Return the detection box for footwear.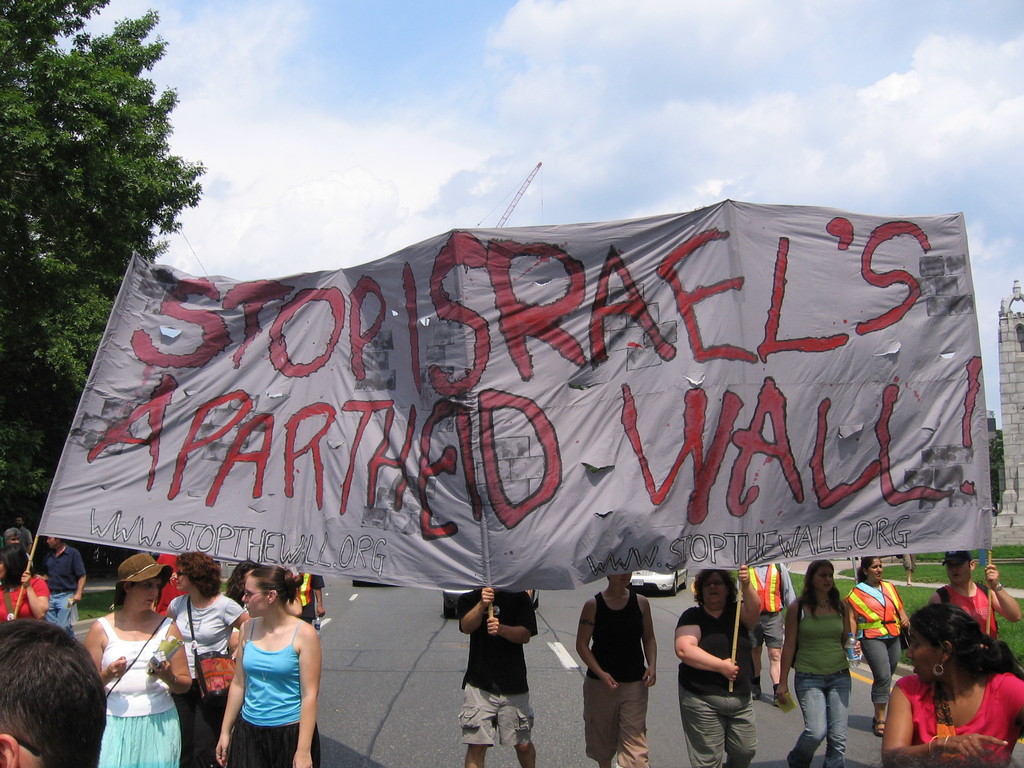
box(772, 695, 776, 705).
